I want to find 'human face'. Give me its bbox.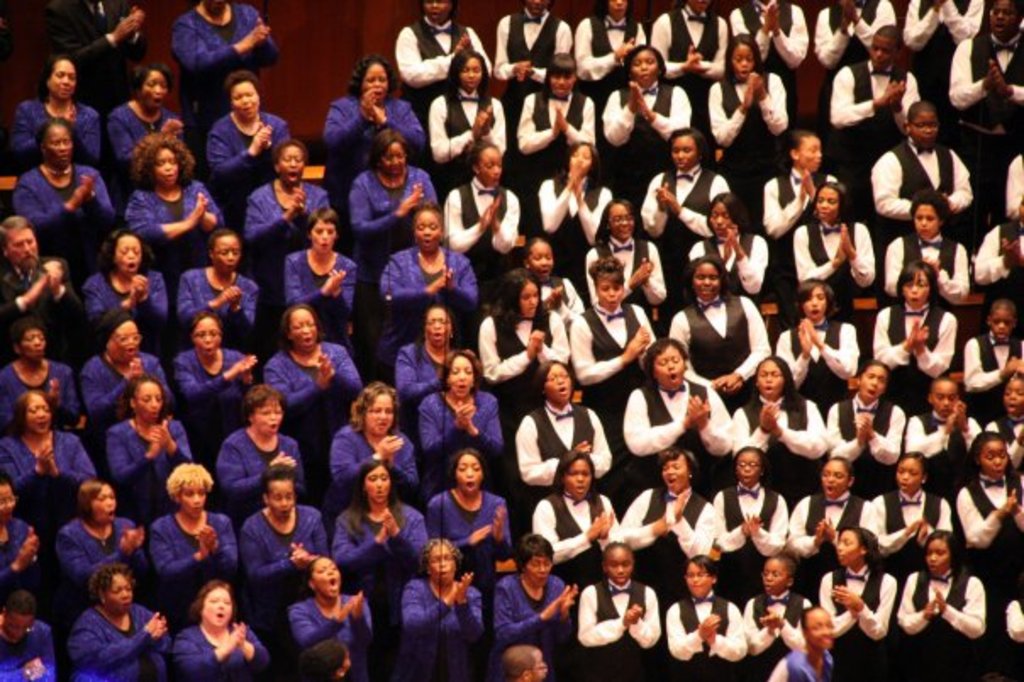
993 355 1022 419.
